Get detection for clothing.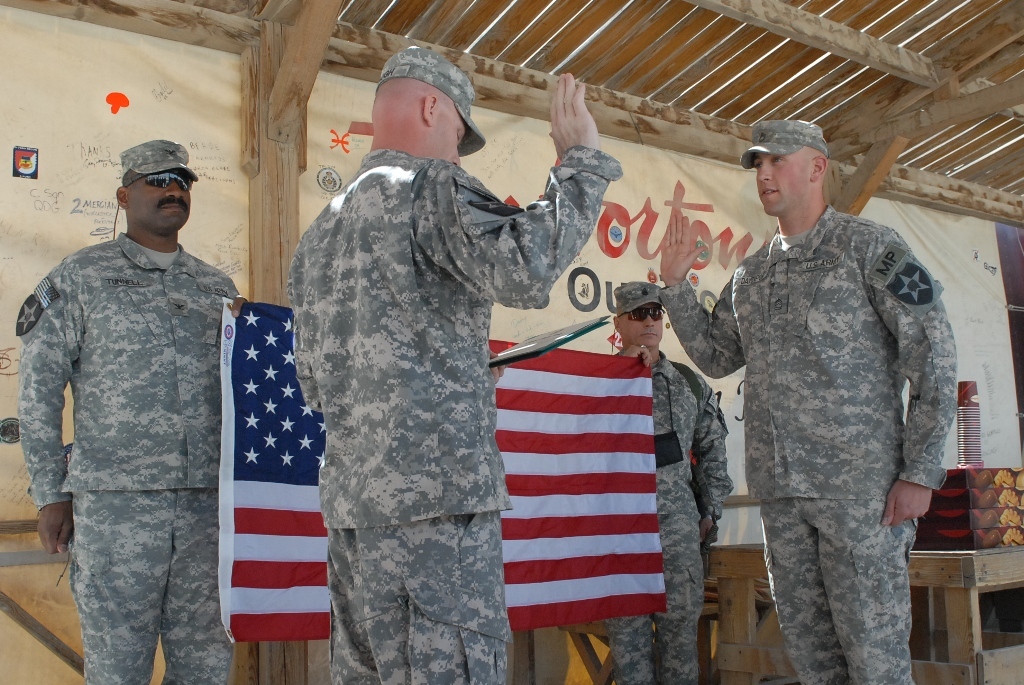
Detection: 610, 364, 734, 684.
